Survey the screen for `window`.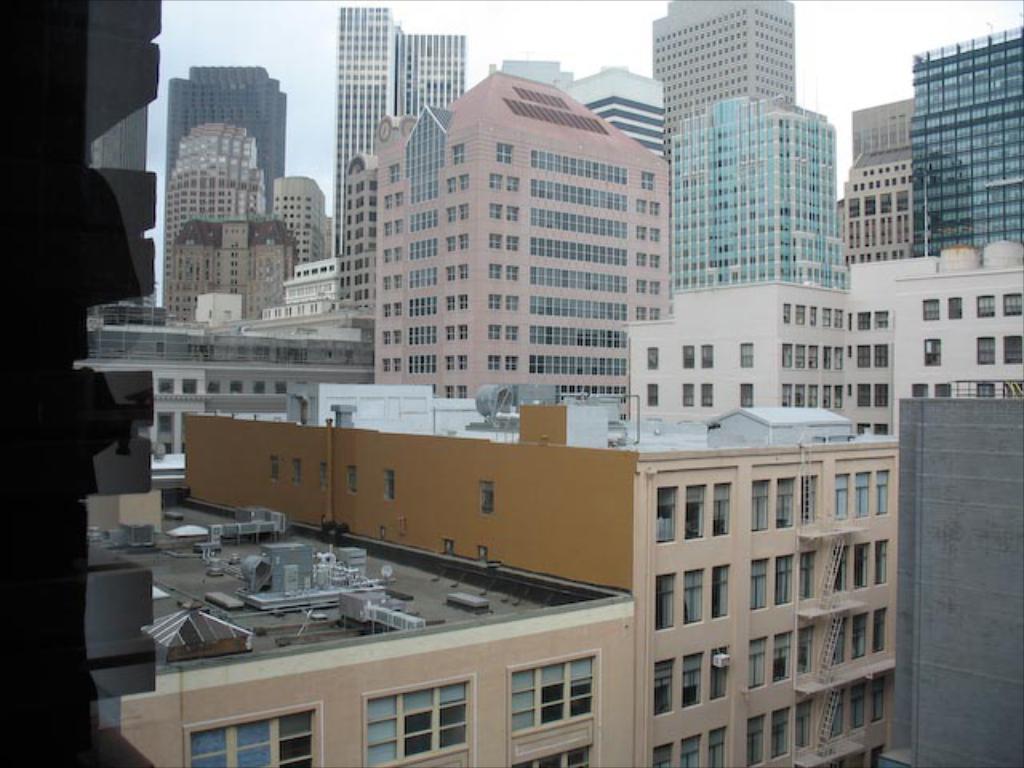
Survey found: x1=275, y1=378, x2=290, y2=394.
